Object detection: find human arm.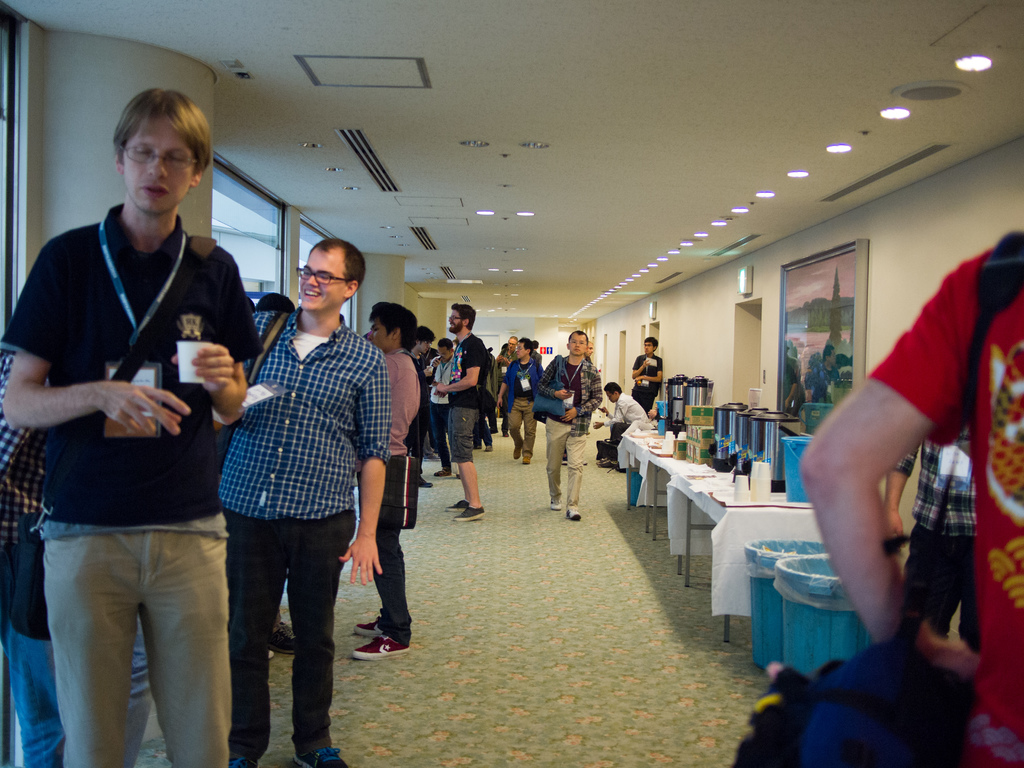
(639,359,664,387).
